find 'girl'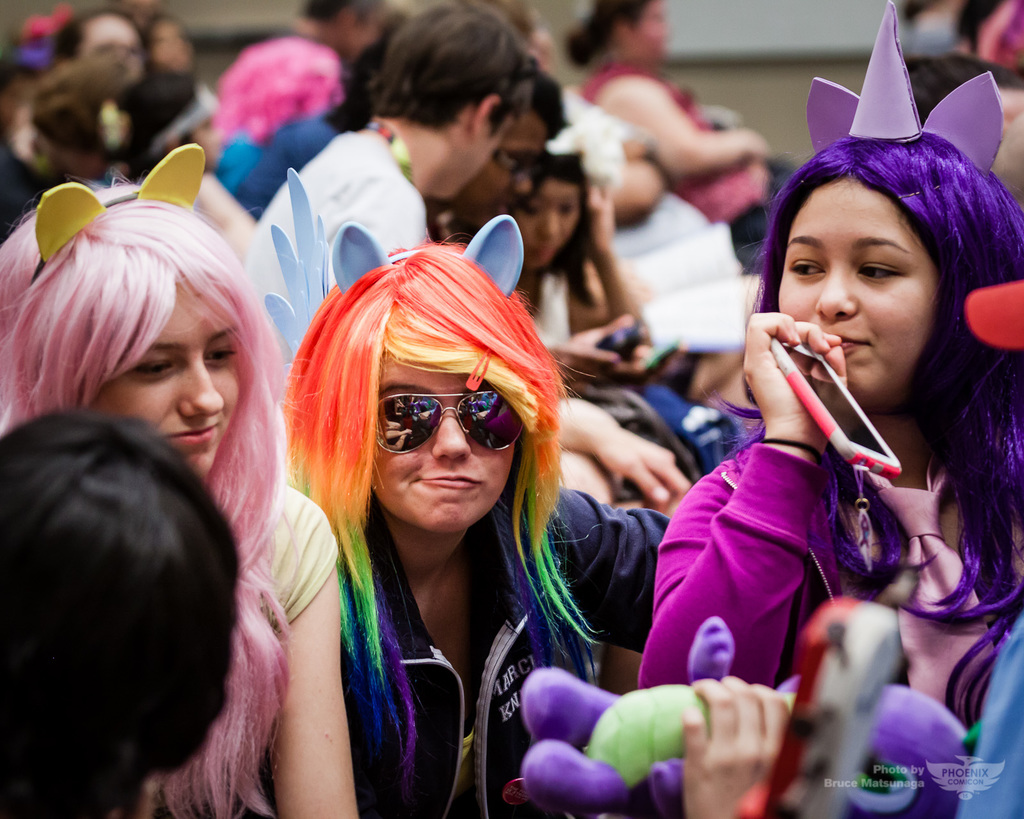
<region>491, 84, 765, 422</region>
